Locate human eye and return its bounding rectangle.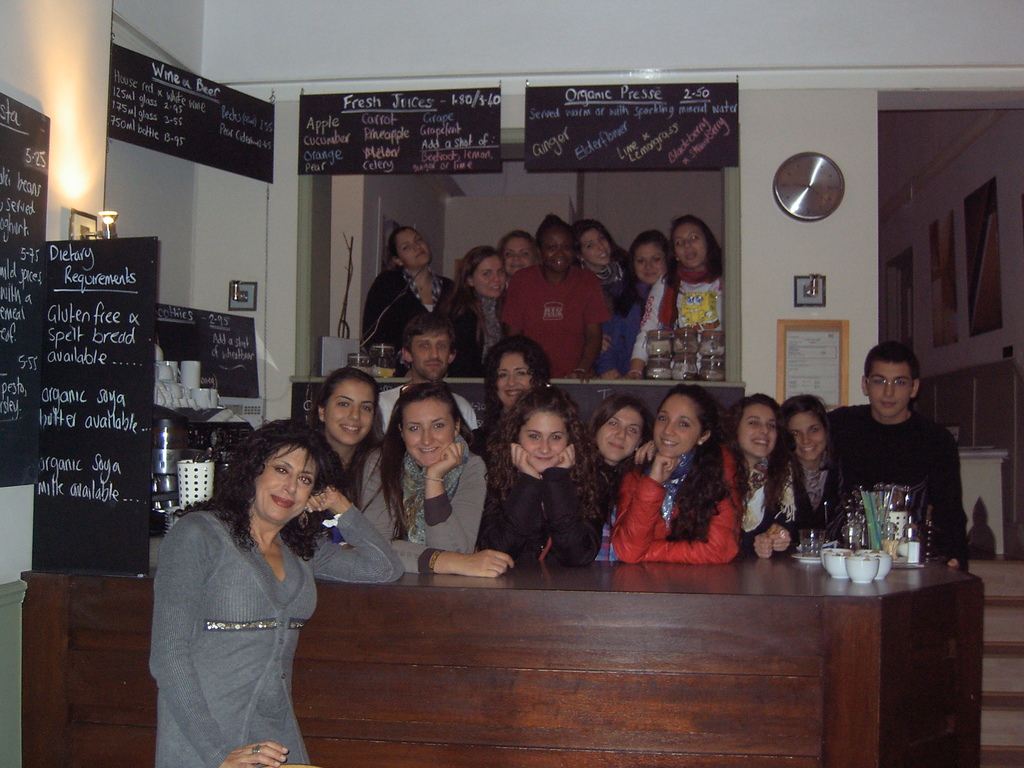
[left=436, top=341, right=447, bottom=353].
